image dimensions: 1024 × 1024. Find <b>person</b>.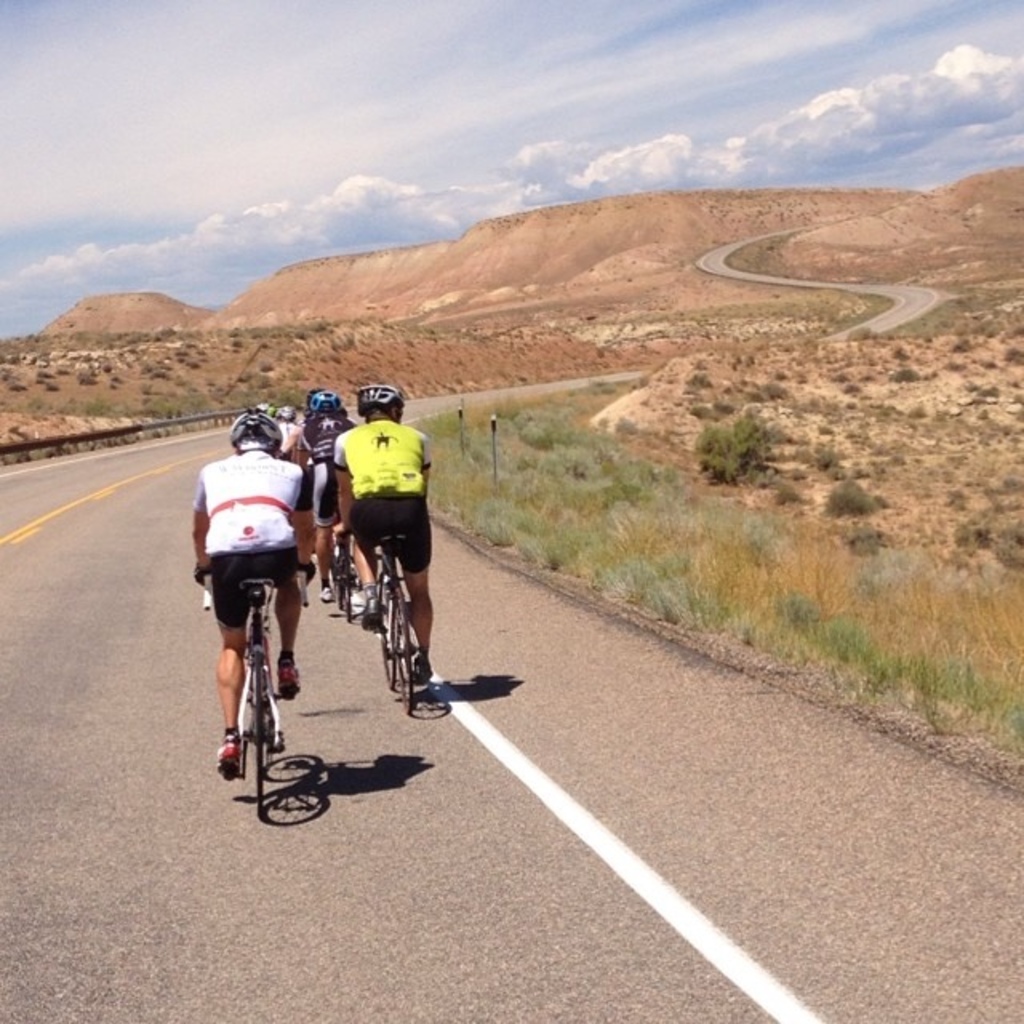
272 406 299 453.
